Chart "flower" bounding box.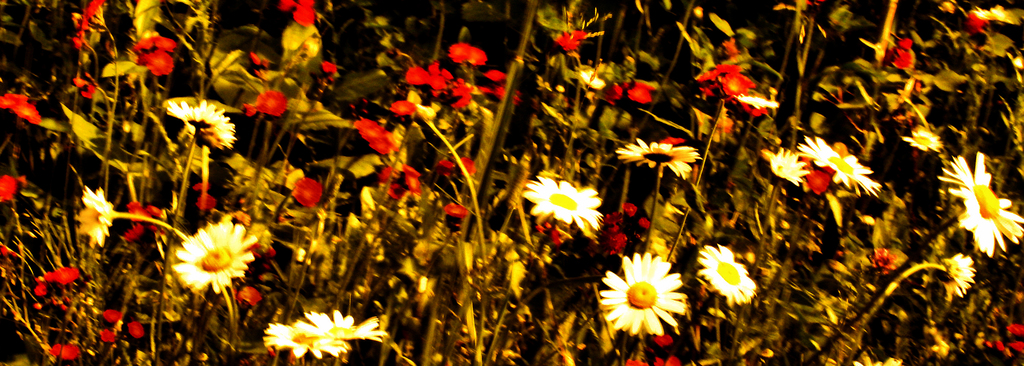
Charted: x1=868 y1=245 x2=899 y2=277.
